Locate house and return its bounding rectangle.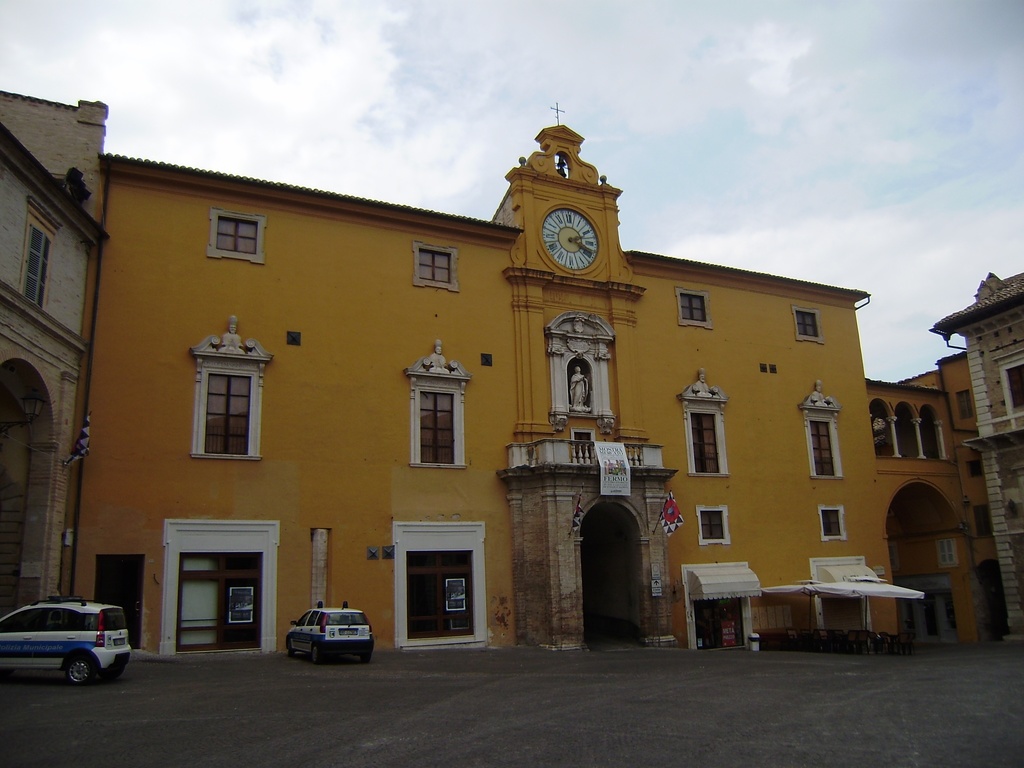
locate(63, 125, 1015, 660).
